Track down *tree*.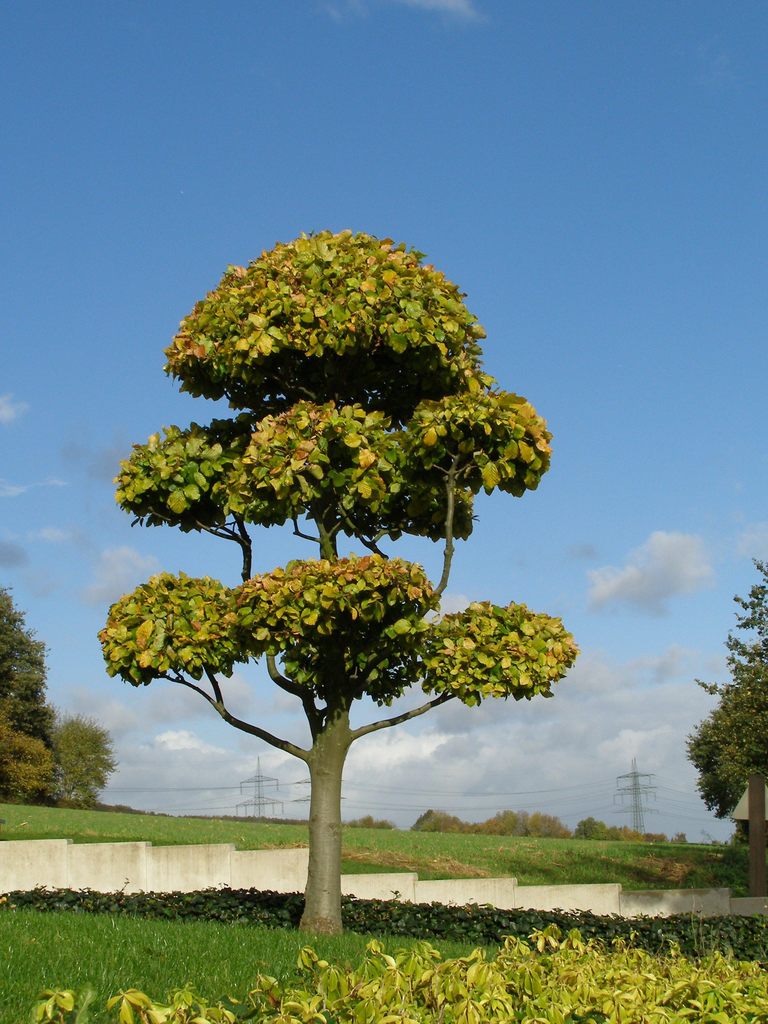
Tracked to [left=51, top=714, right=119, bottom=802].
